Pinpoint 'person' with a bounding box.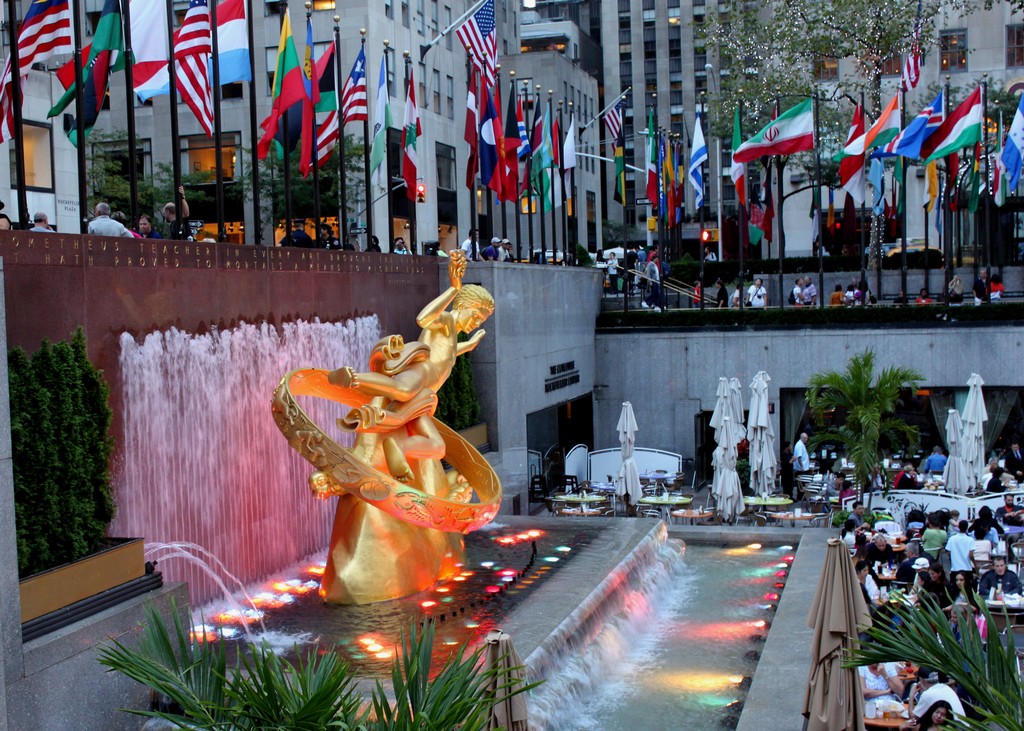
322, 225, 347, 255.
